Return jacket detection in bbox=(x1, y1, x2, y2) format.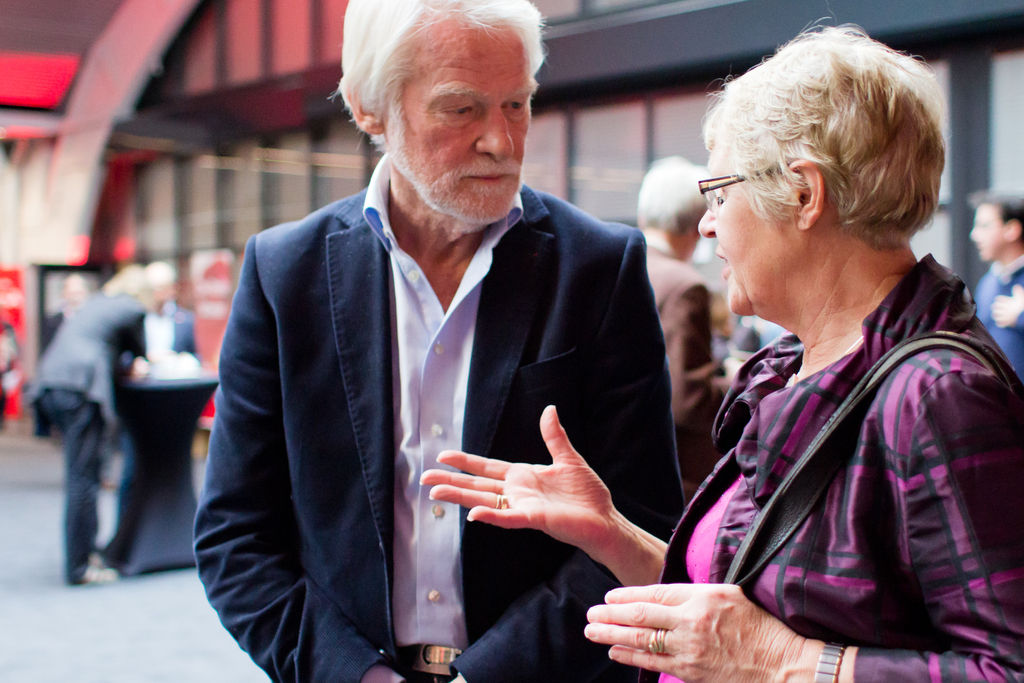
bbox=(644, 211, 1009, 682).
